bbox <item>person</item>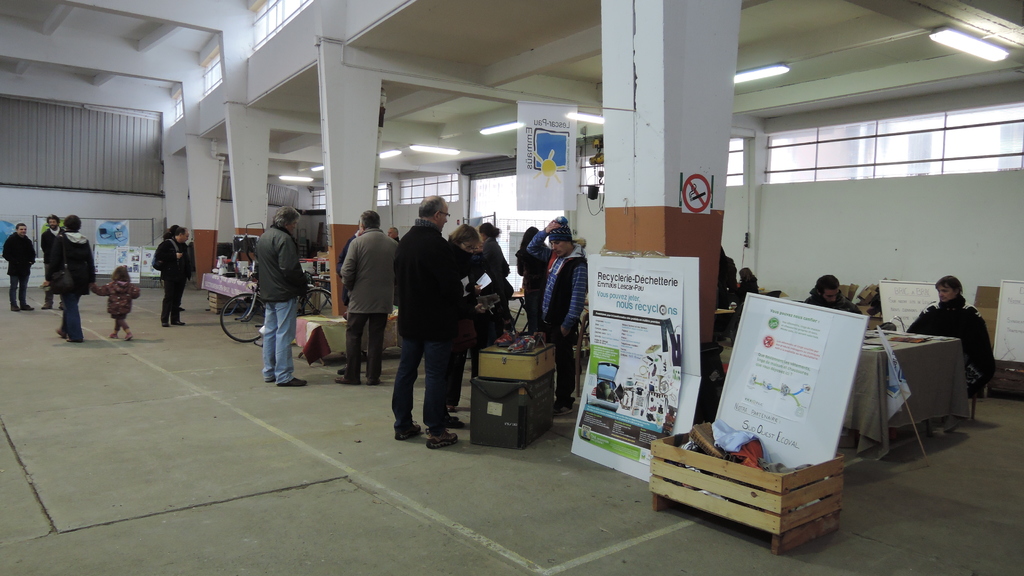
(left=257, top=204, right=316, bottom=381)
